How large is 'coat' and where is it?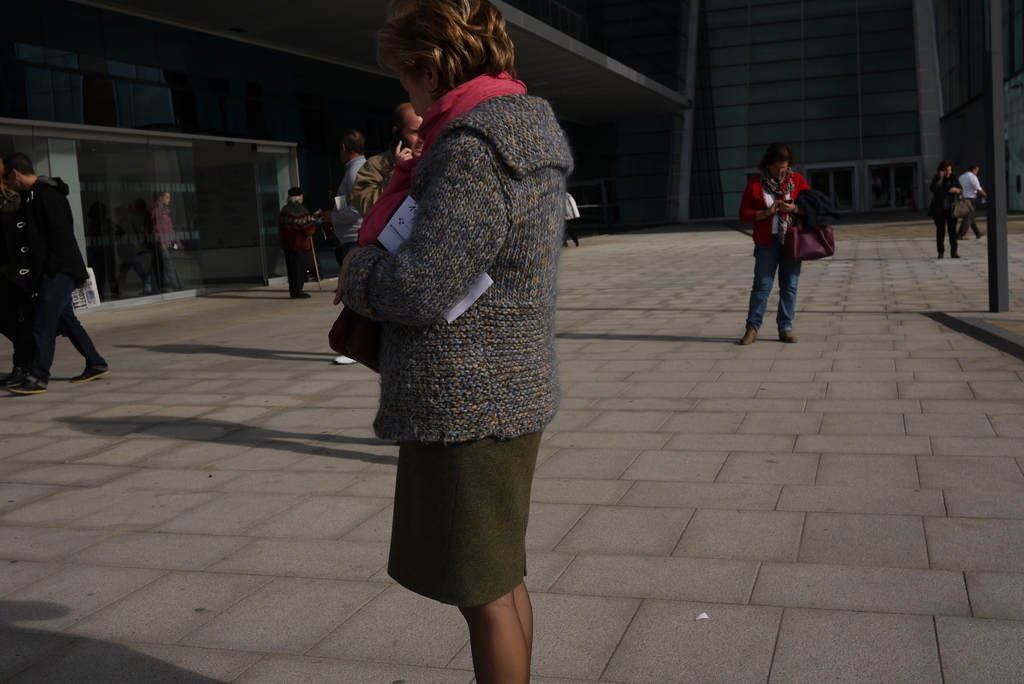
Bounding box: <box>337,79,572,450</box>.
